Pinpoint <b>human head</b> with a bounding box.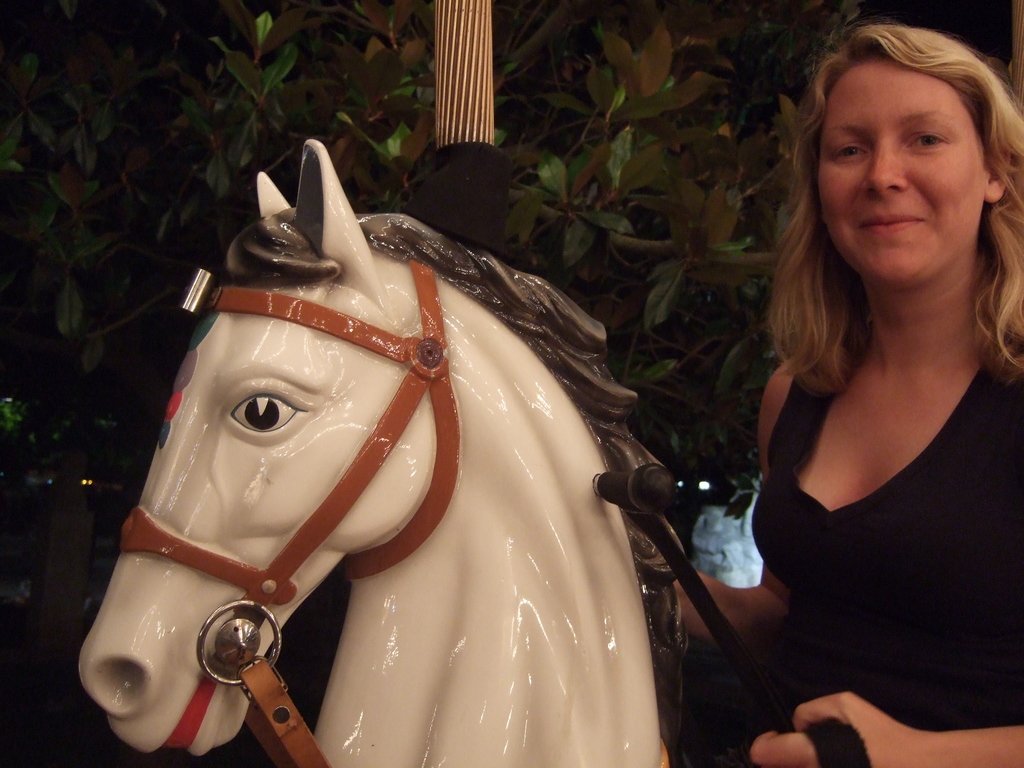
816:29:1011:284.
